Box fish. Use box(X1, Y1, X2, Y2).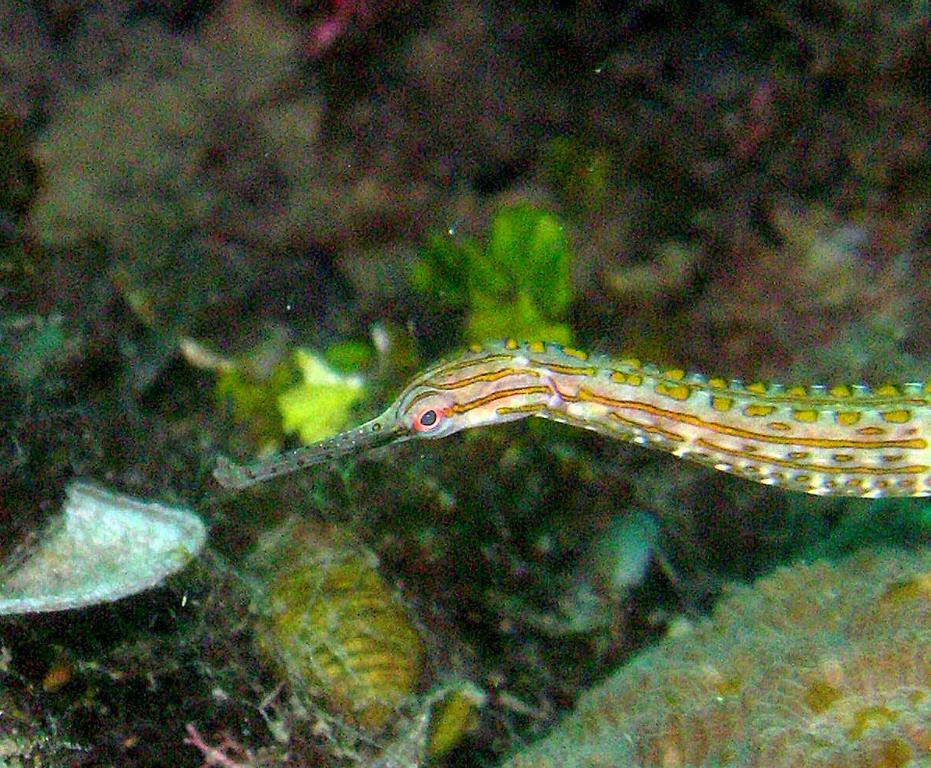
box(230, 334, 925, 502).
